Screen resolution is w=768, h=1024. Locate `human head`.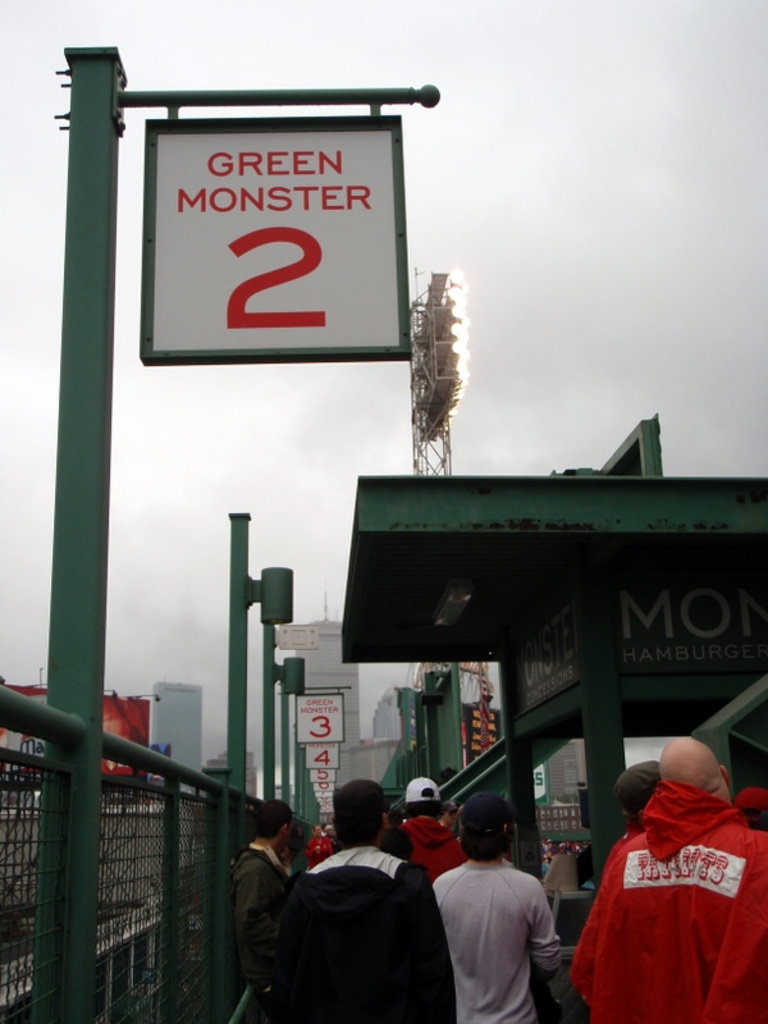
x1=330 y1=781 x2=387 y2=842.
